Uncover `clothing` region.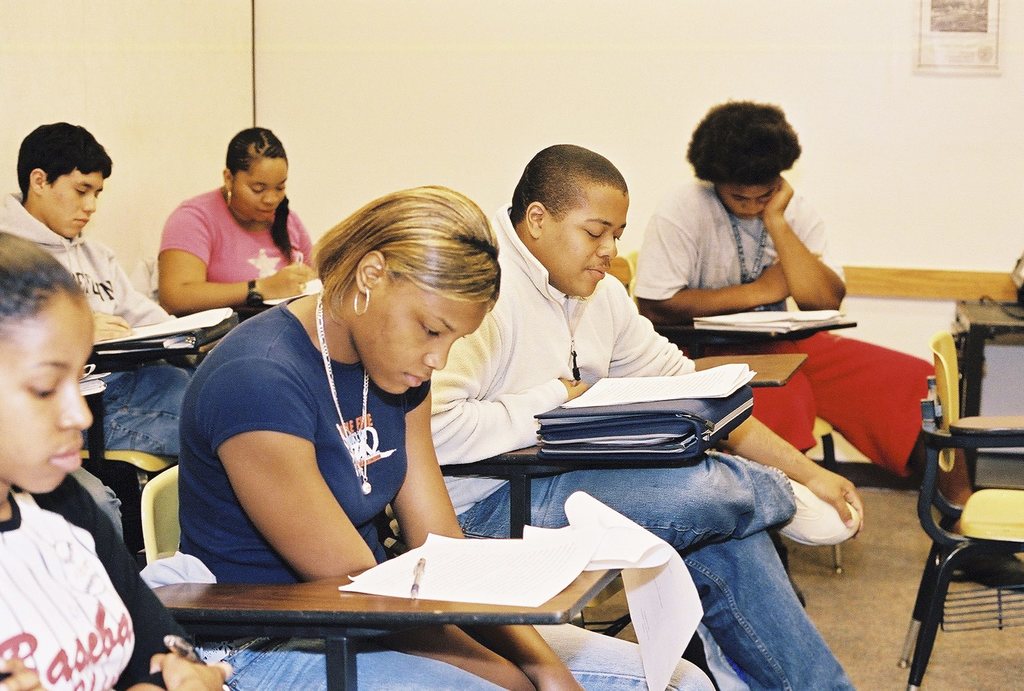
Uncovered: [left=0, top=470, right=180, bottom=690].
